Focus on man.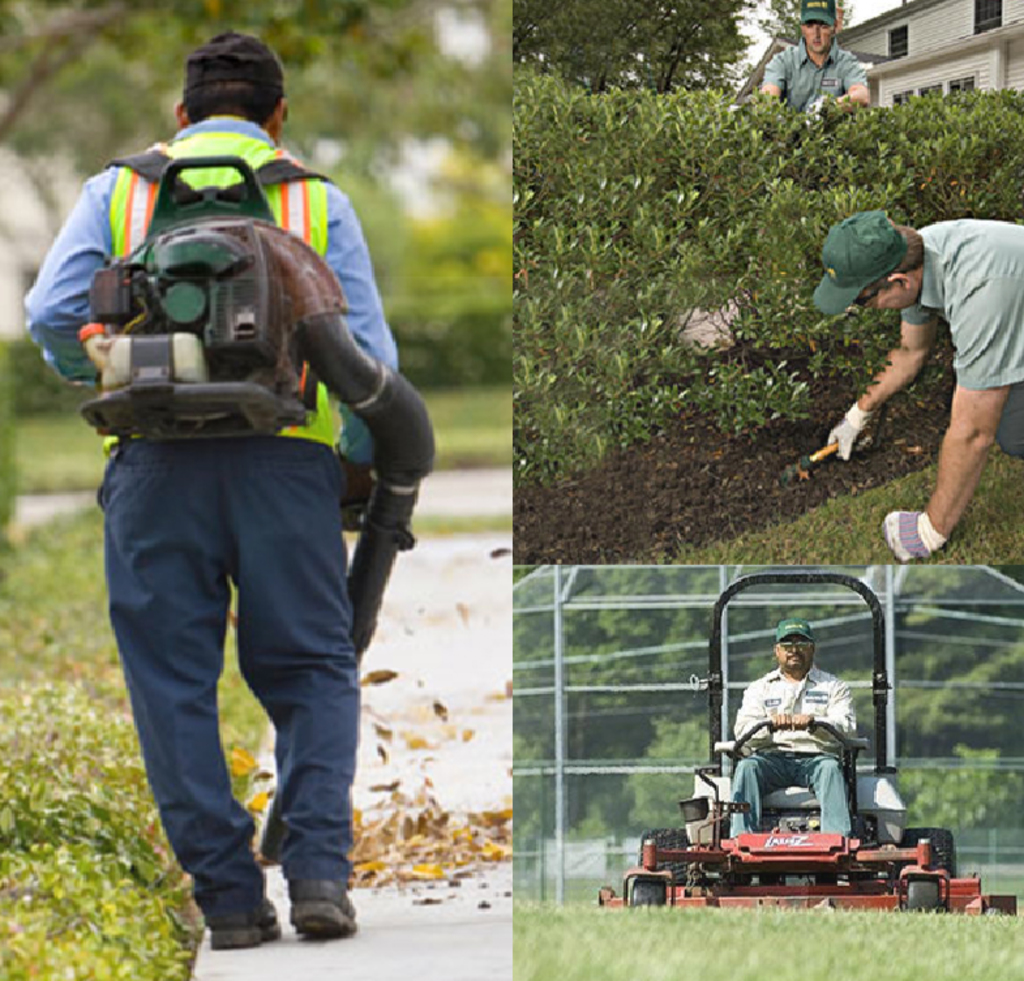
Focused at locate(55, 104, 436, 961).
